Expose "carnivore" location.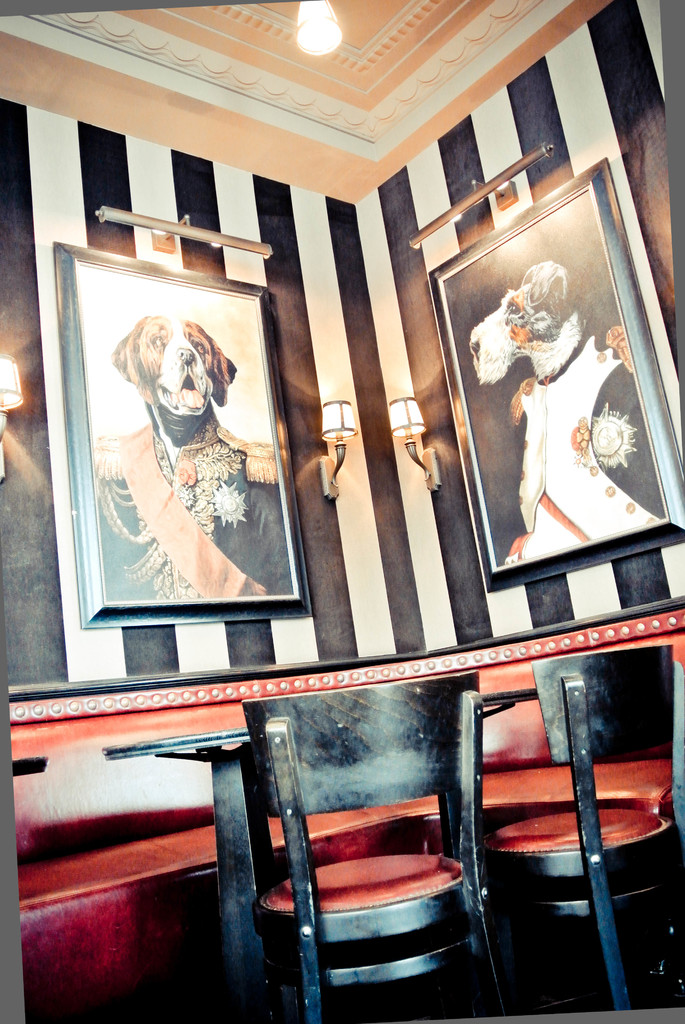
Exposed at 450,247,663,554.
